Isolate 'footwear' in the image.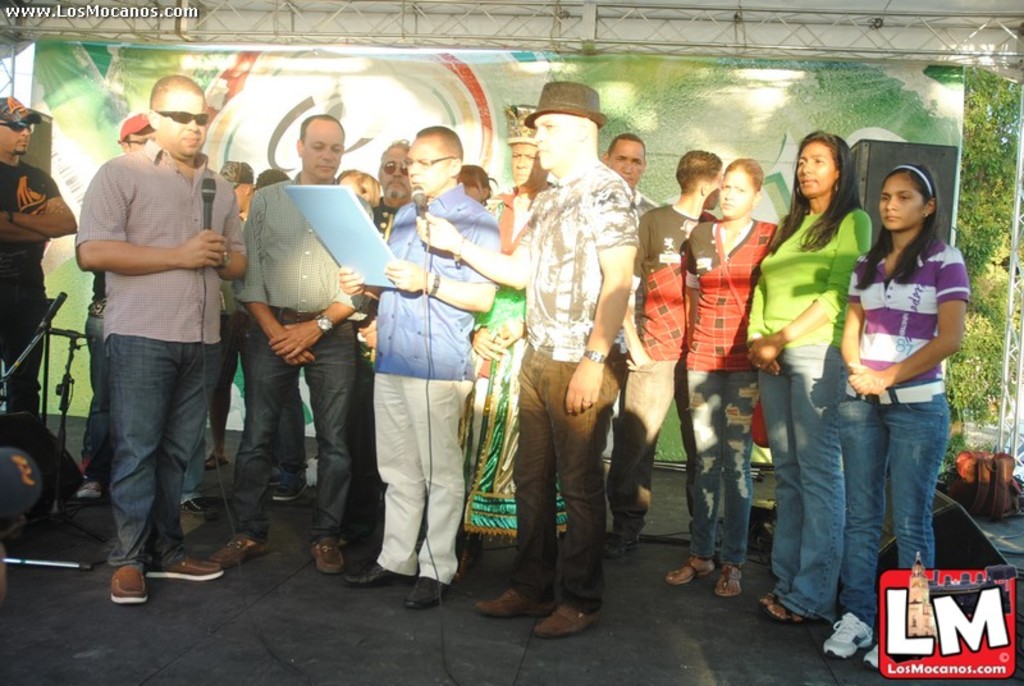
Isolated region: 589 530 645 554.
